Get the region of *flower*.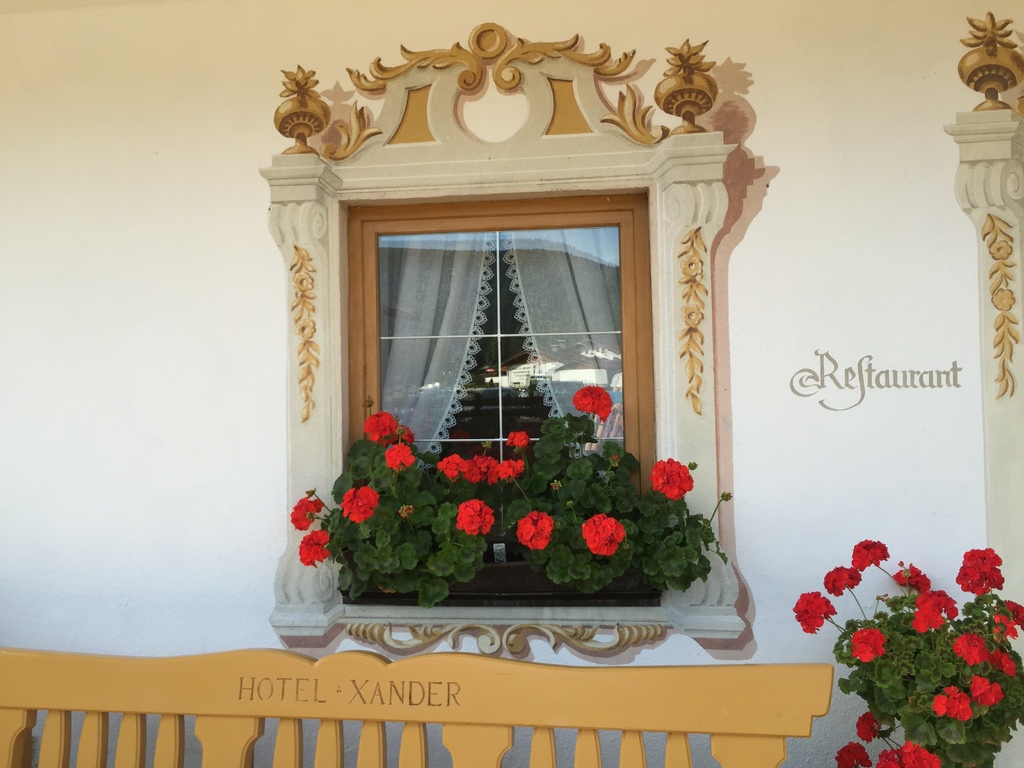
locate(849, 540, 889, 571).
